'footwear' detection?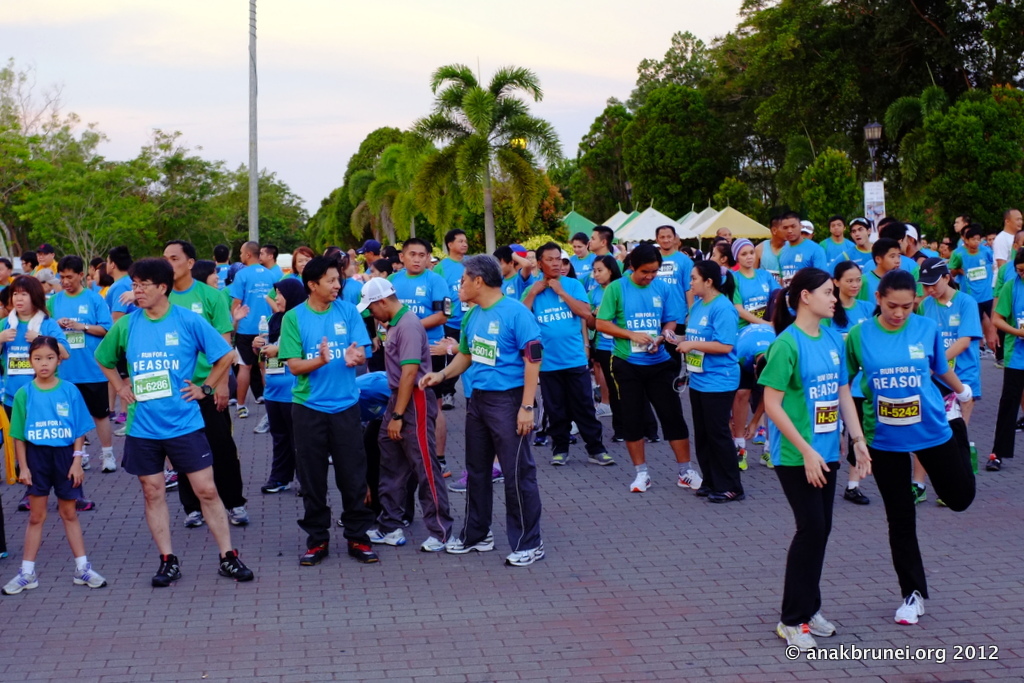
crop(567, 431, 581, 447)
